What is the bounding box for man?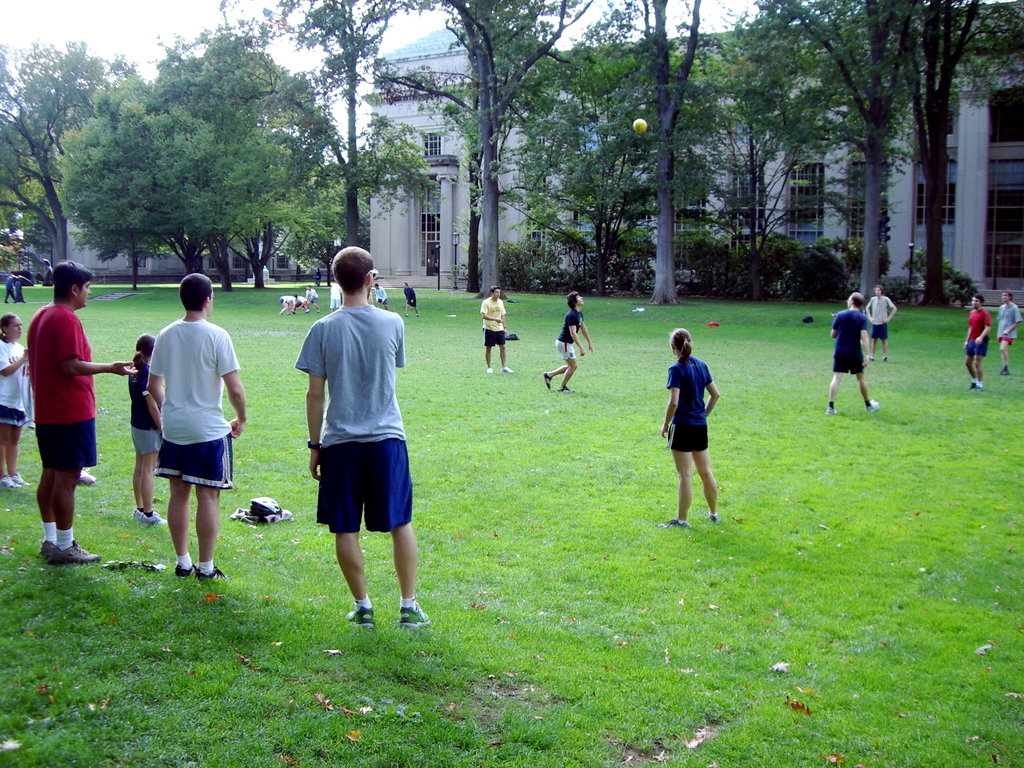
left=997, top=291, right=1022, bottom=377.
